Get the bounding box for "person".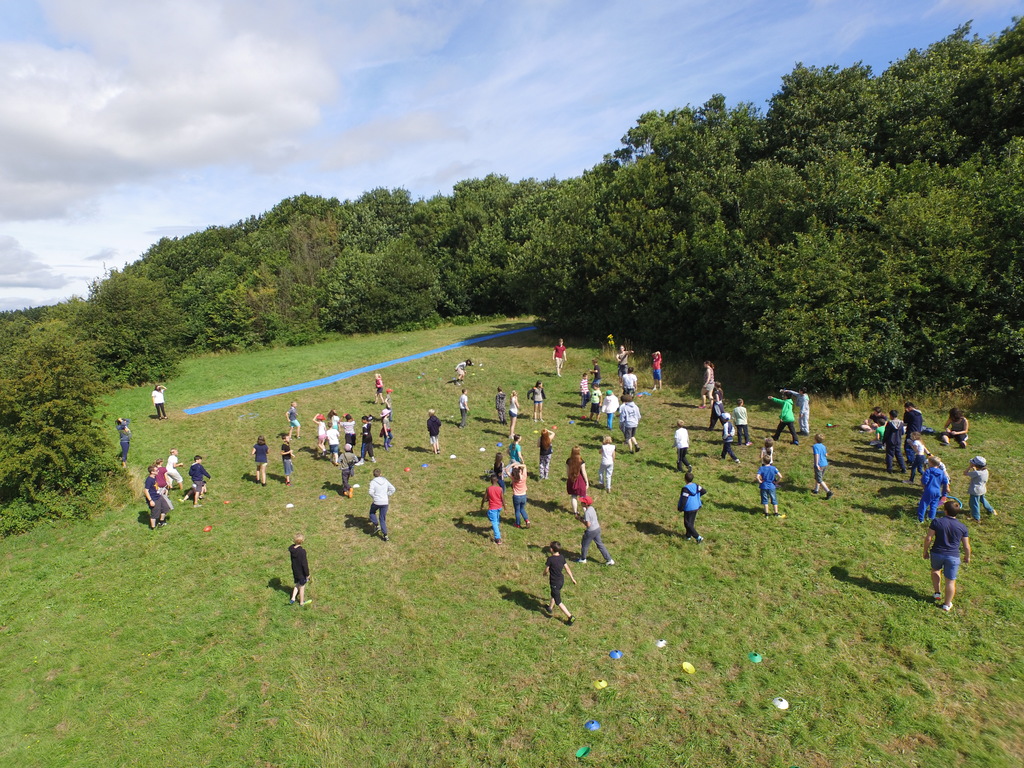
(x1=918, y1=460, x2=948, y2=524).
